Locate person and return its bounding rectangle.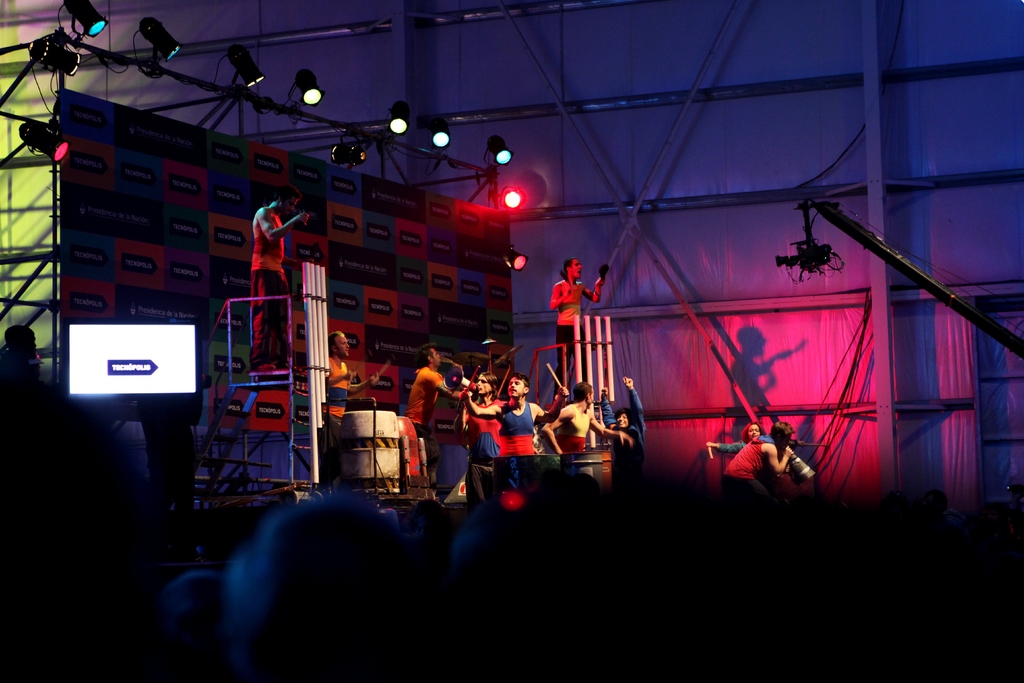
bbox=(246, 189, 312, 376).
